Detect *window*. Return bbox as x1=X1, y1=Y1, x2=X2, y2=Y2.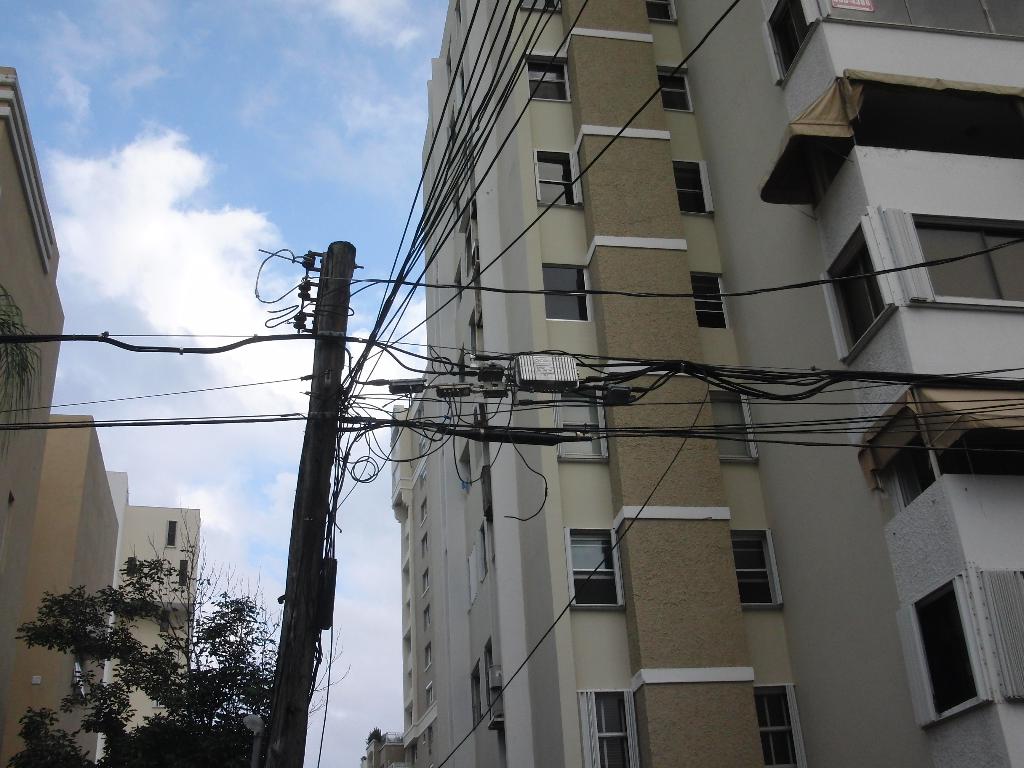
x1=755, y1=78, x2=853, y2=211.
